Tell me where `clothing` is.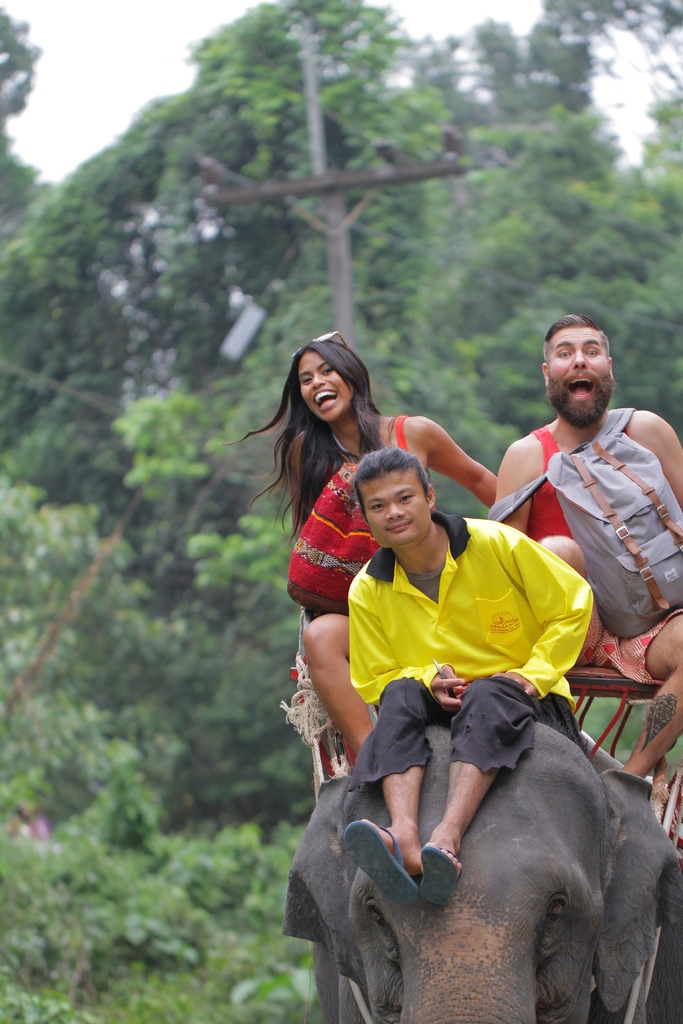
`clothing` is at <bbox>527, 419, 682, 691</bbox>.
